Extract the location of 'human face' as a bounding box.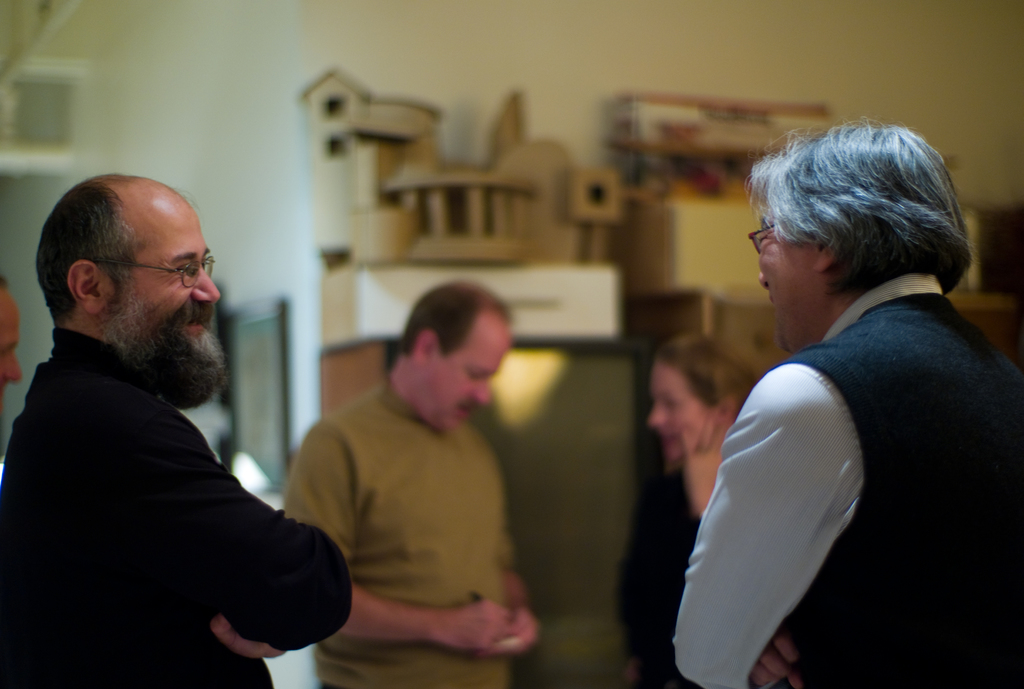
[756,213,812,350].
